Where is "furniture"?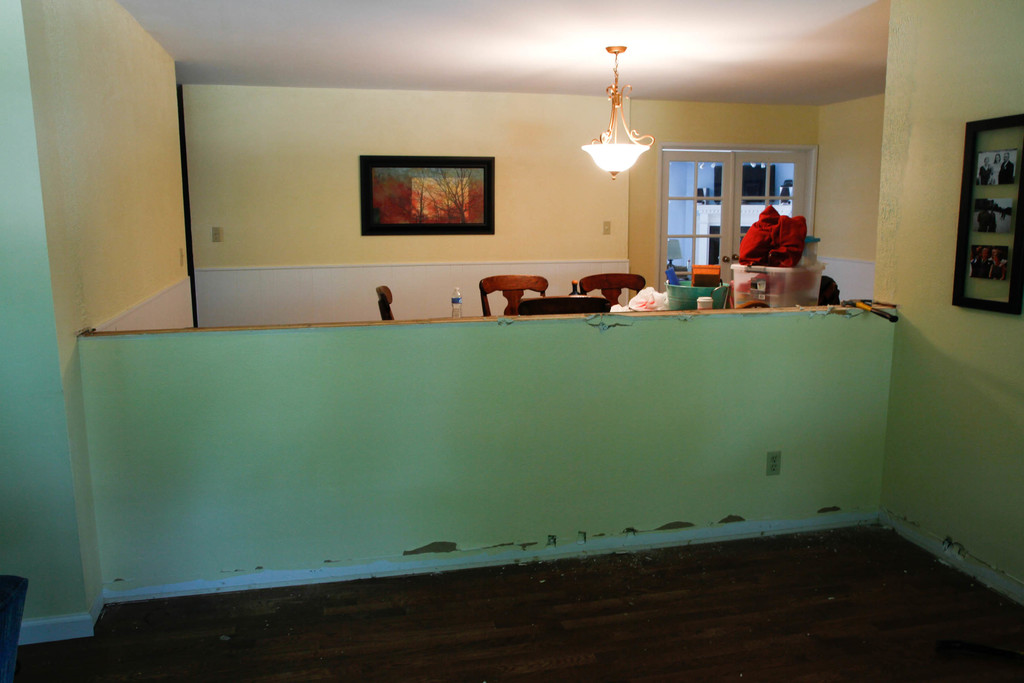
[left=479, top=276, right=552, bottom=316].
